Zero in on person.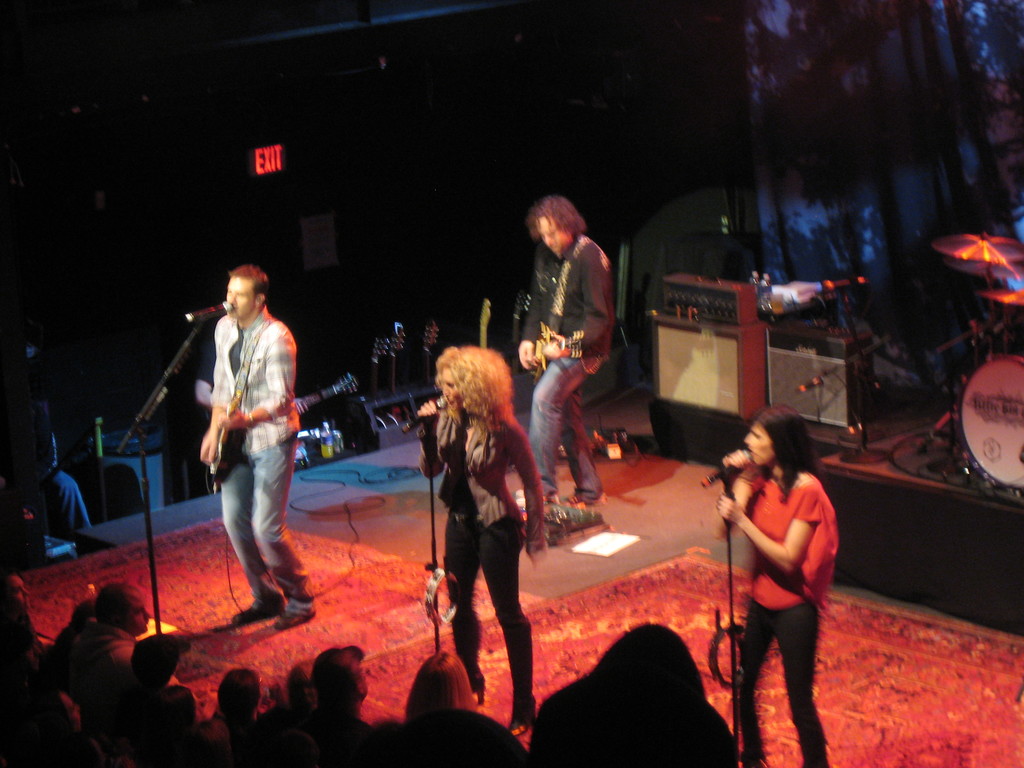
Zeroed in: pyautogui.locateOnScreen(67, 632, 208, 767).
